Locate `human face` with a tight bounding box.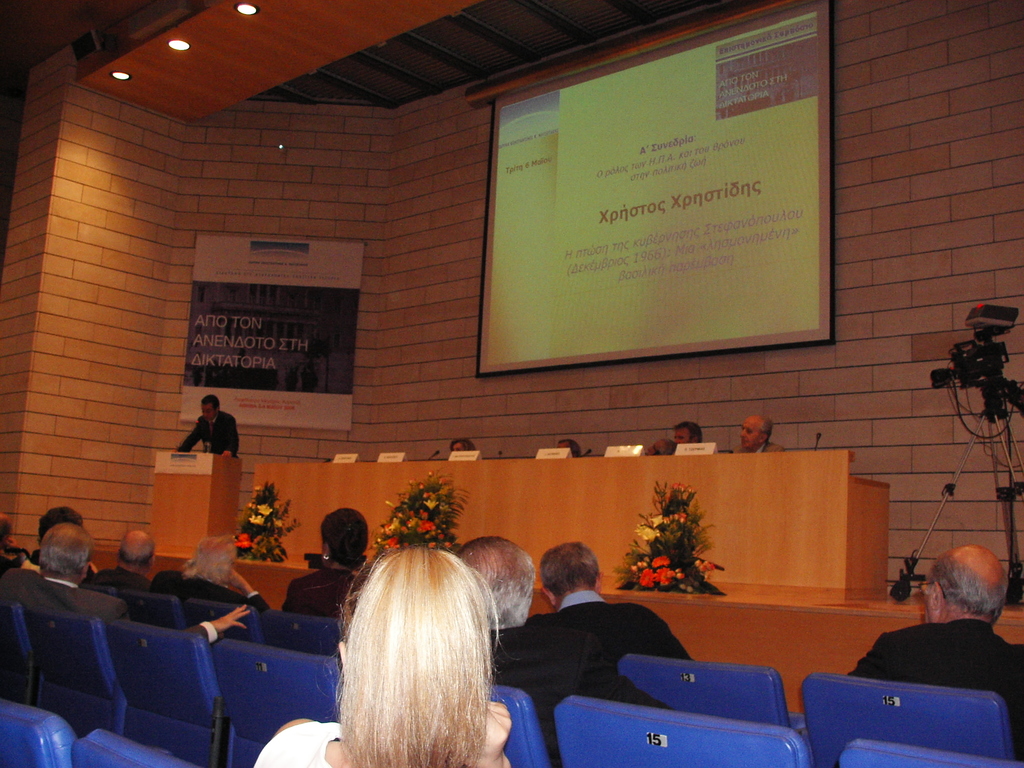
rect(744, 420, 759, 444).
